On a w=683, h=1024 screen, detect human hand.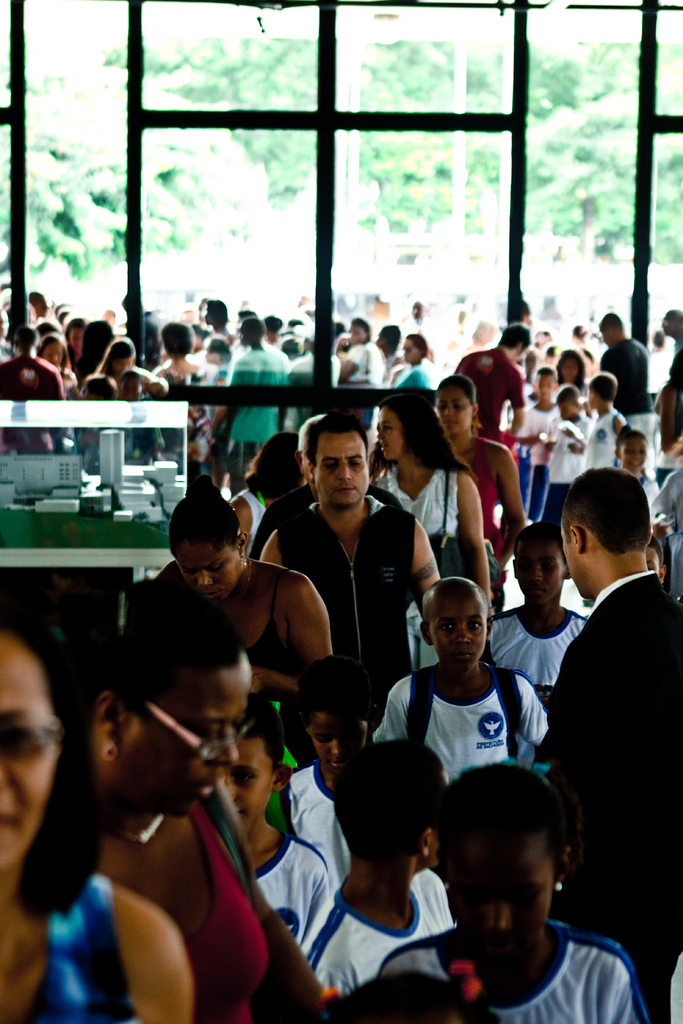
bbox=[251, 662, 267, 699].
